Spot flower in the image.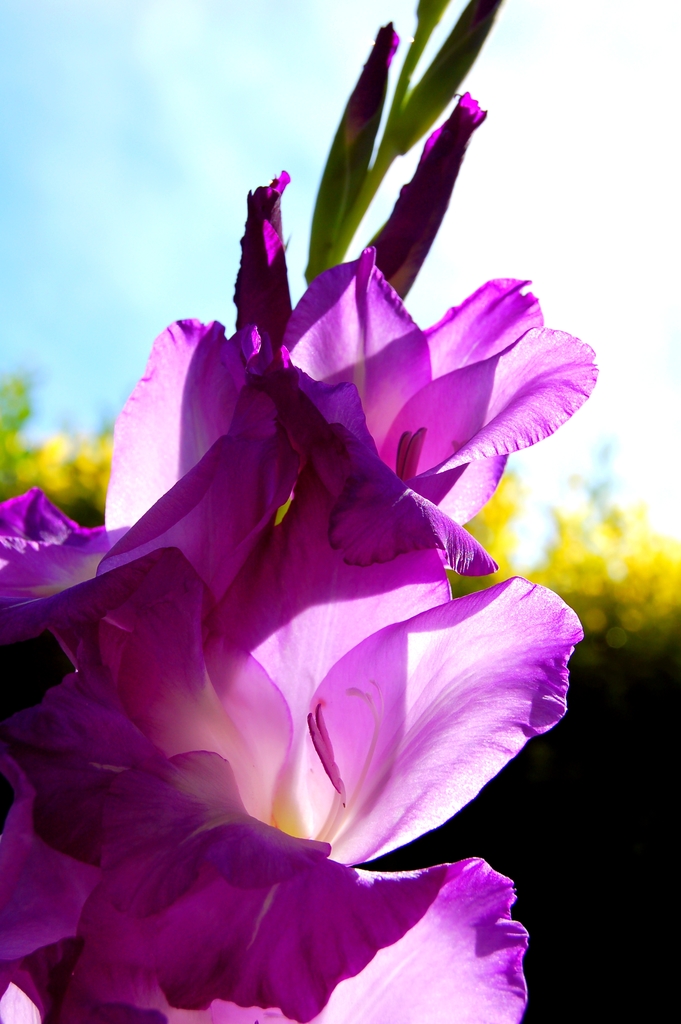
flower found at region(343, 22, 406, 151).
